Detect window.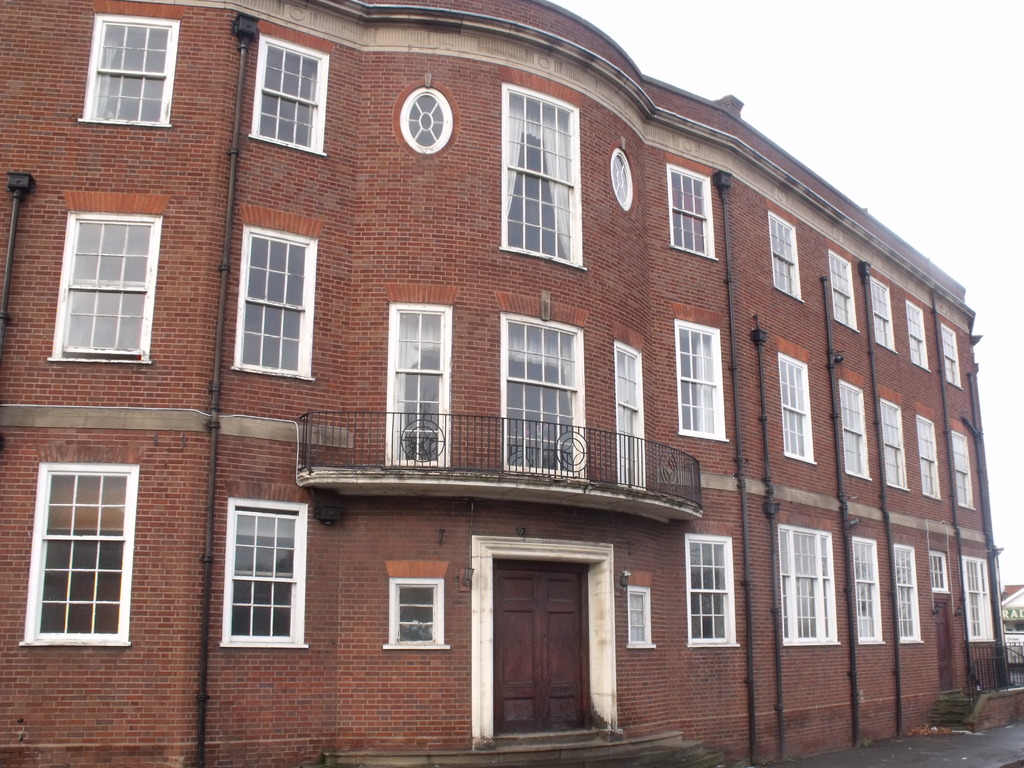
Detected at bbox(628, 570, 656, 647).
